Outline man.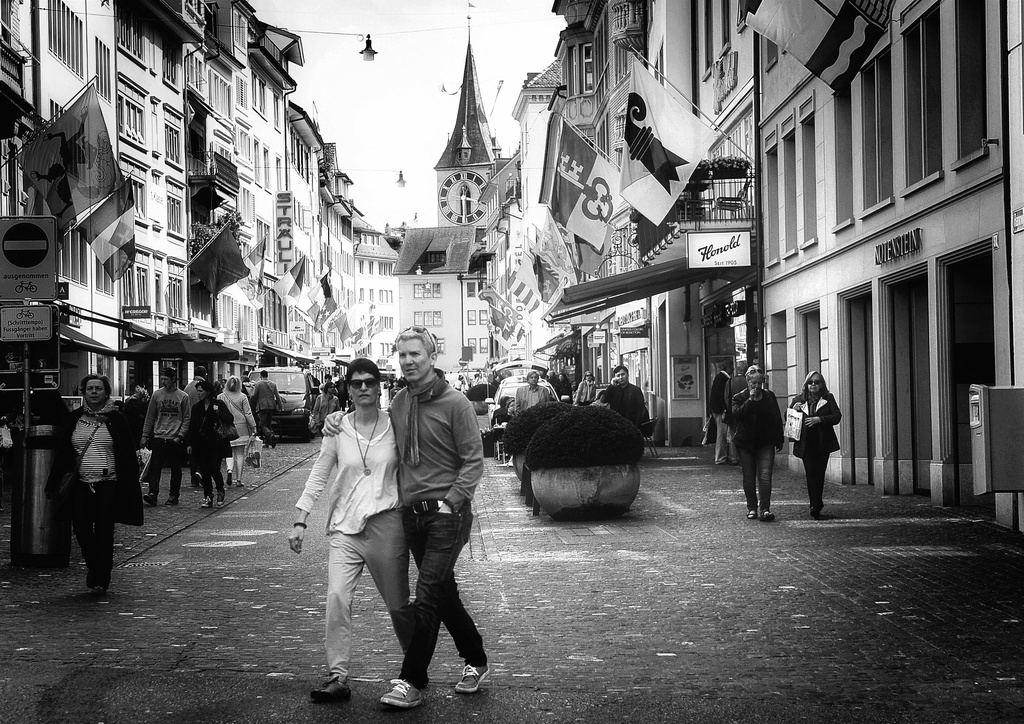
Outline: [x1=252, y1=367, x2=283, y2=449].
